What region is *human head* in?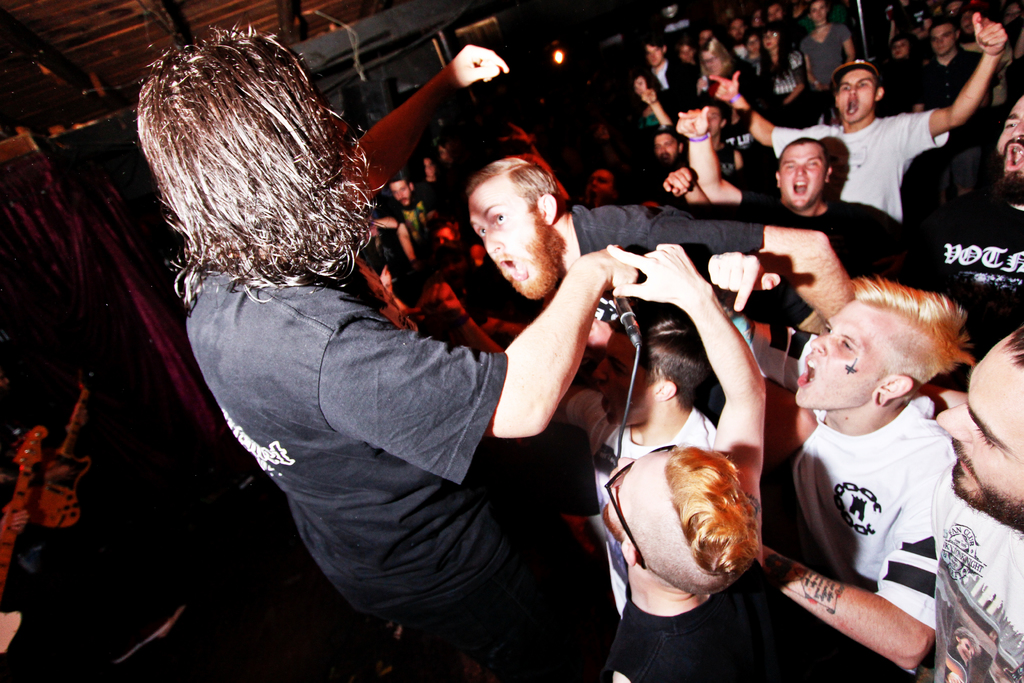
931 327 1023 525.
